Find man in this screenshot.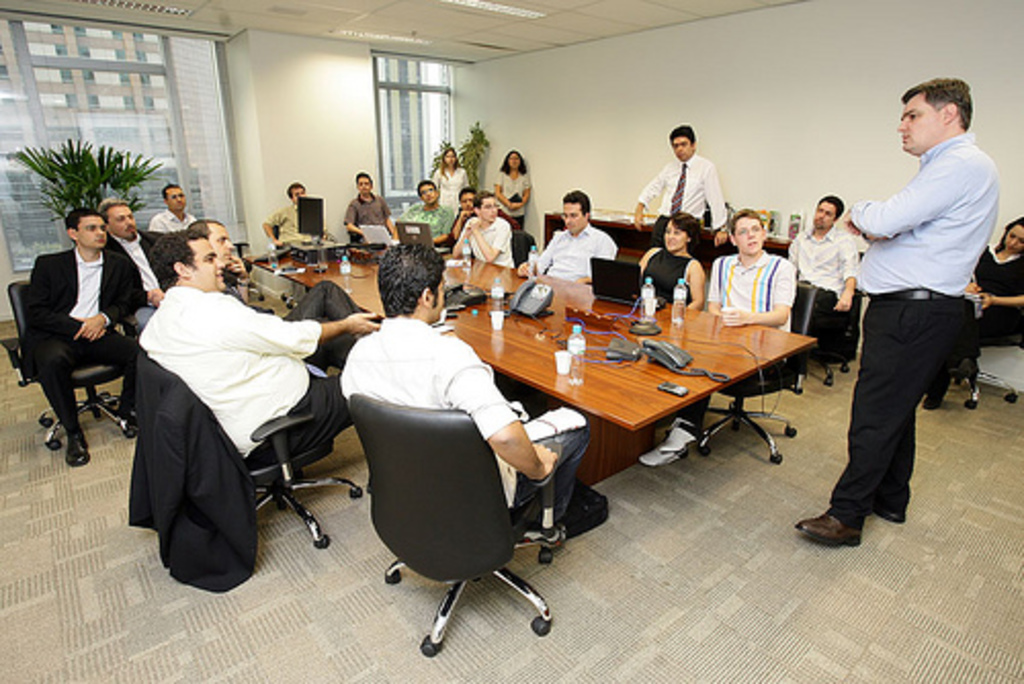
The bounding box for man is bbox=(182, 217, 274, 311).
